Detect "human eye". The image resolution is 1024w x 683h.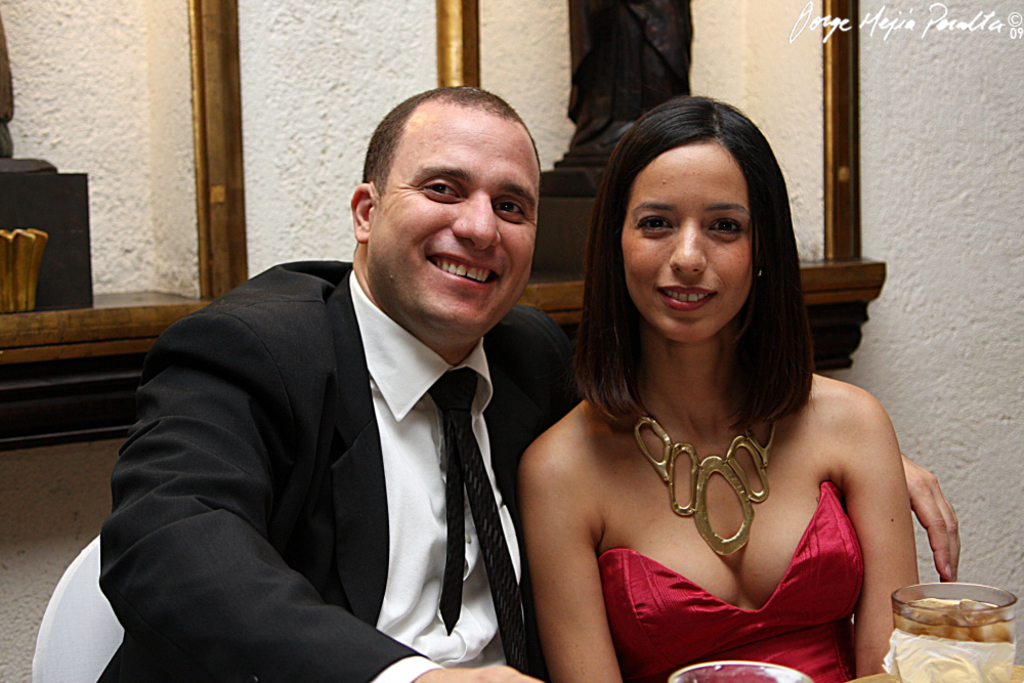
left=708, top=214, right=746, bottom=242.
